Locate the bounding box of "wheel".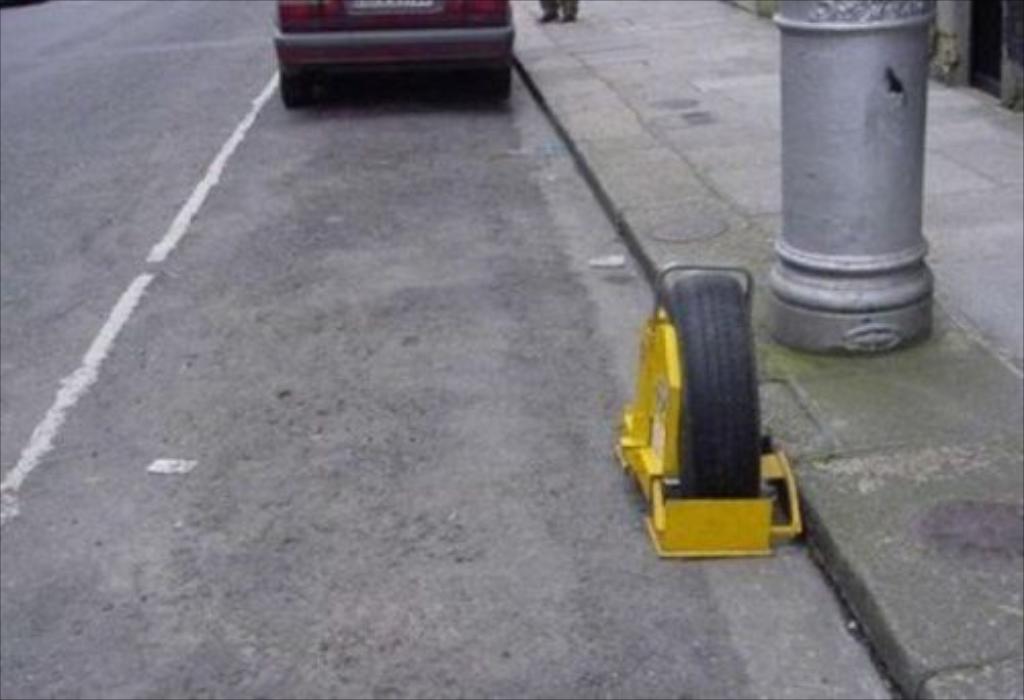
Bounding box: locate(276, 68, 311, 111).
